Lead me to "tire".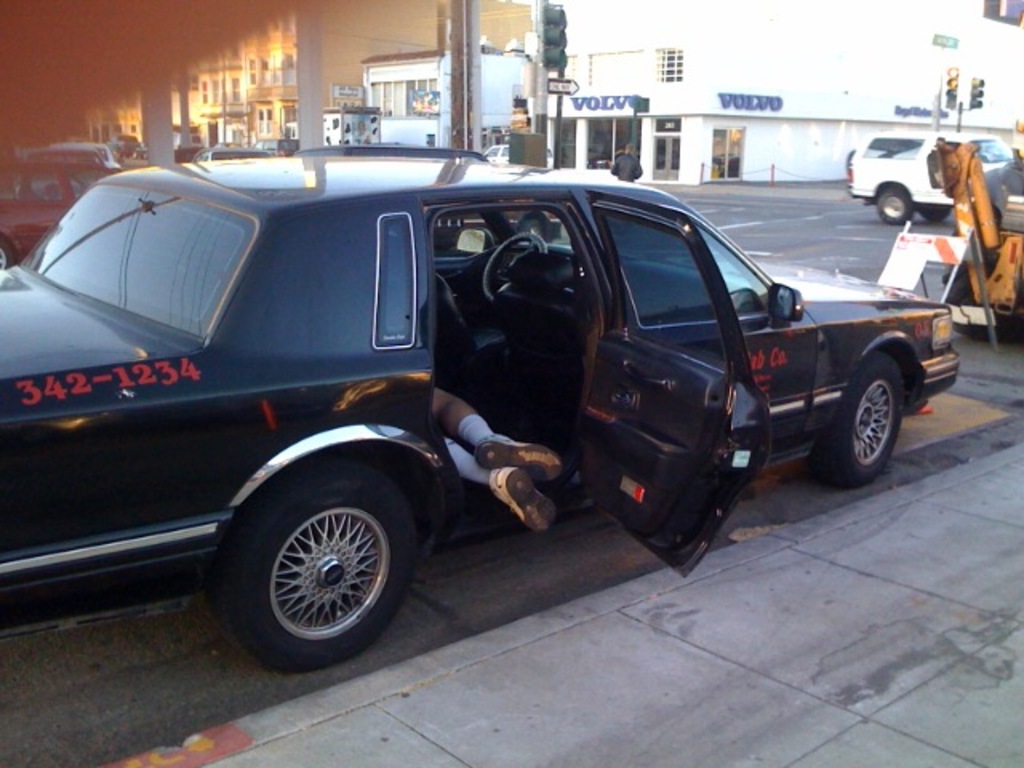
Lead to select_region(813, 350, 904, 488).
